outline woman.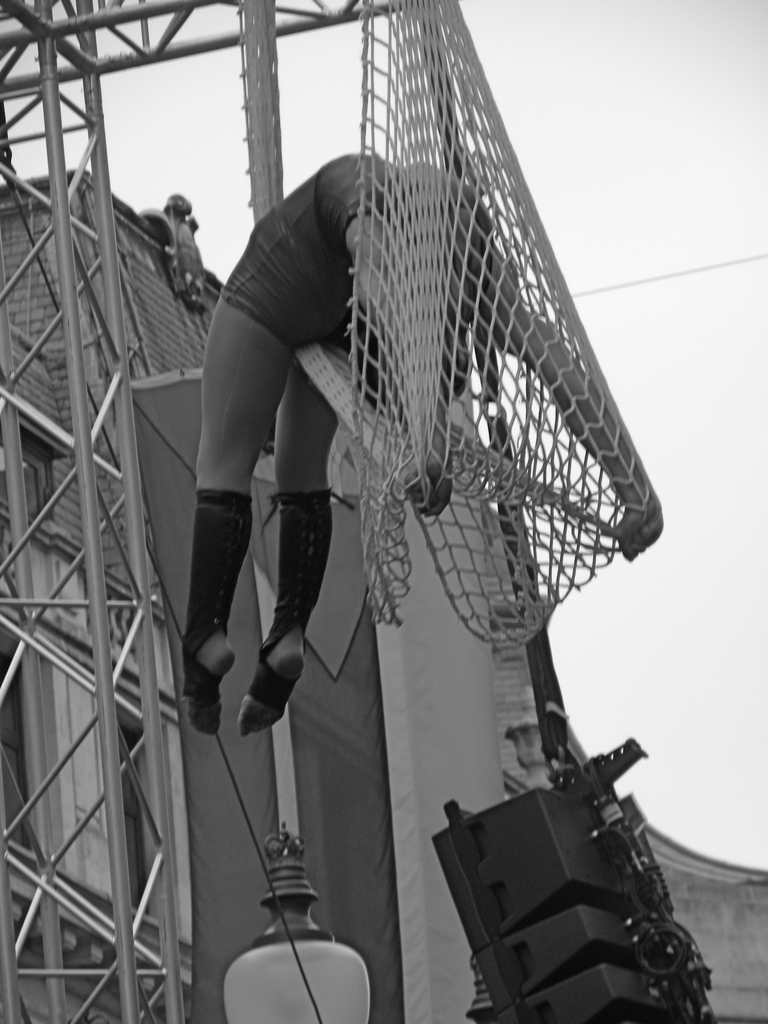
Outline: <region>186, 142, 668, 737</region>.
